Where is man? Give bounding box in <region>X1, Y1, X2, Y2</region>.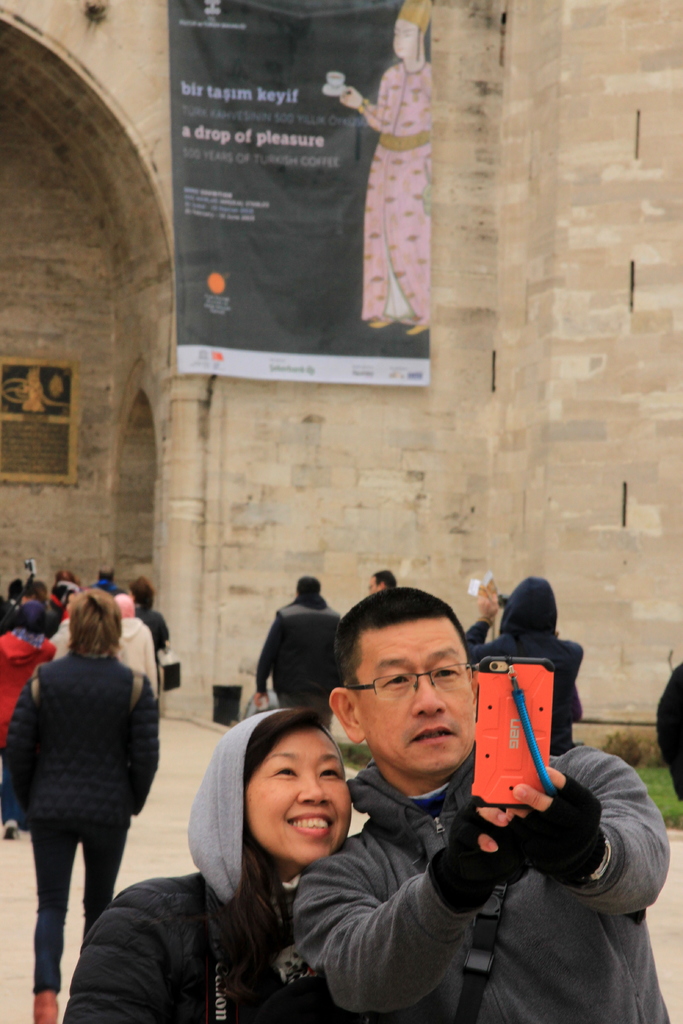
<region>87, 567, 124, 591</region>.
